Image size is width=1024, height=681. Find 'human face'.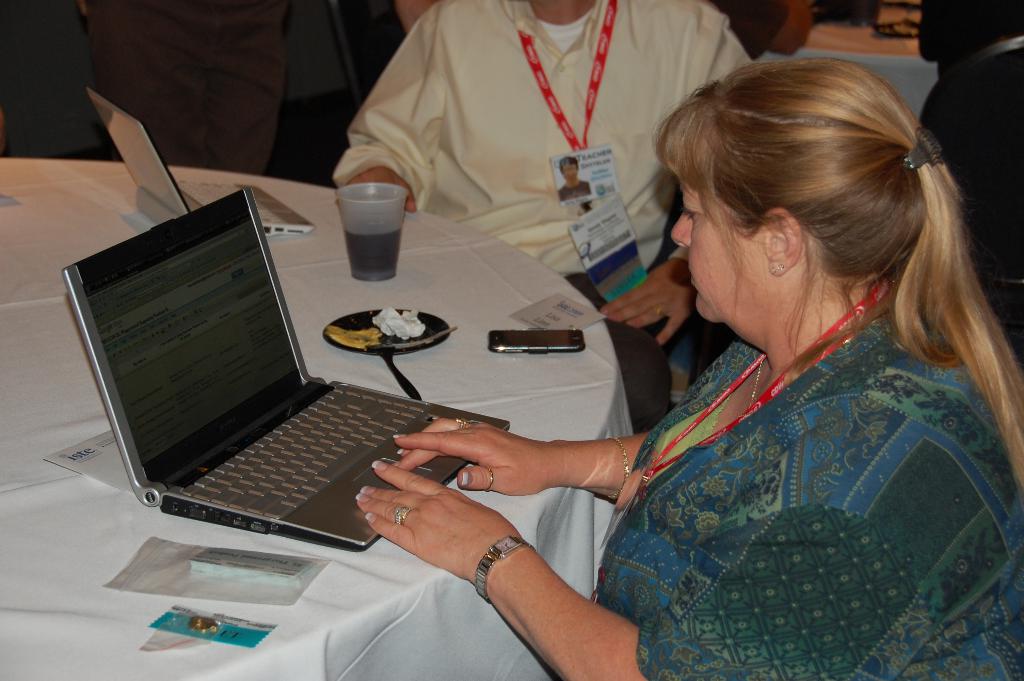
BBox(674, 181, 770, 321).
